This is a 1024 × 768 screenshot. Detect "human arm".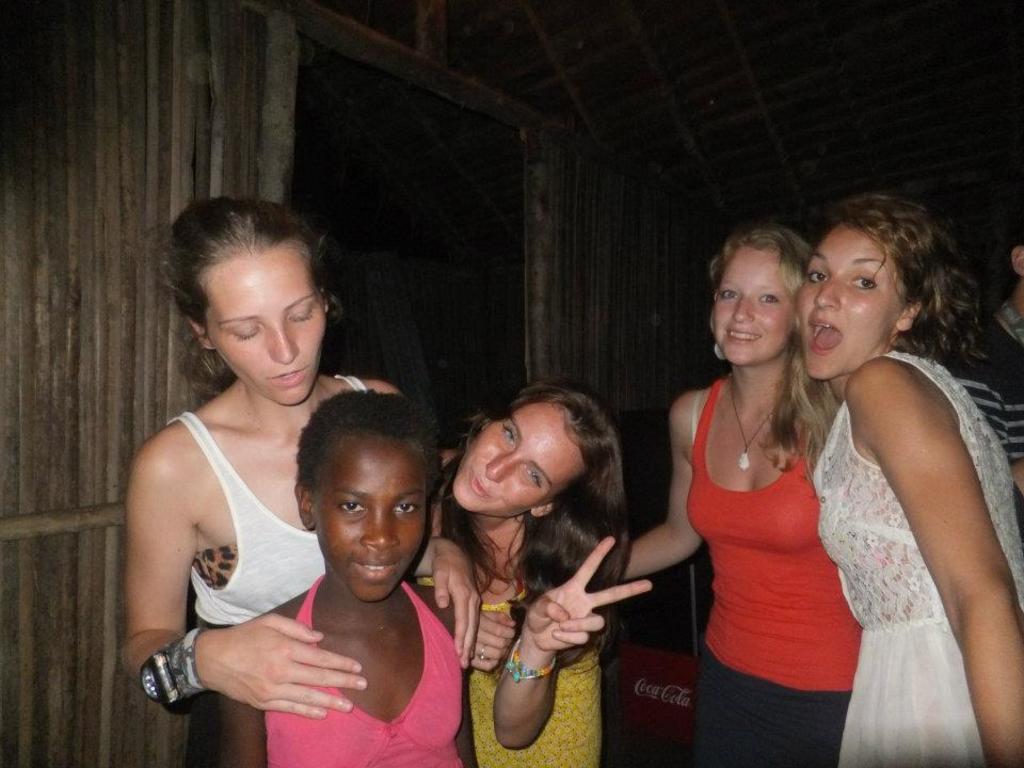
box=[114, 465, 352, 709].
